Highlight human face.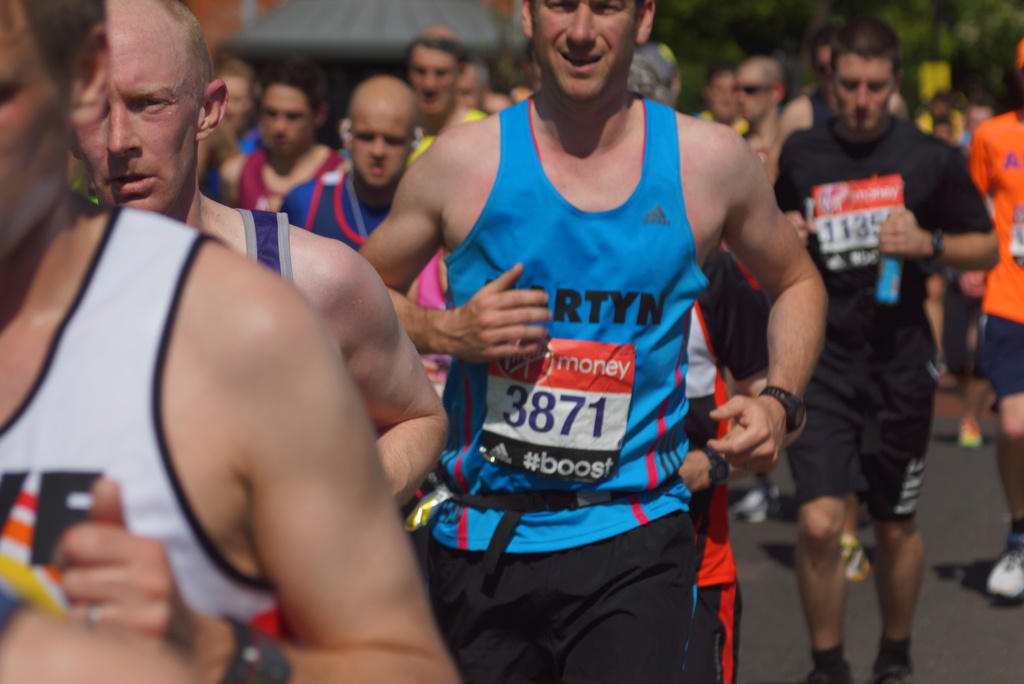
Highlighted region: bbox(74, 14, 199, 216).
